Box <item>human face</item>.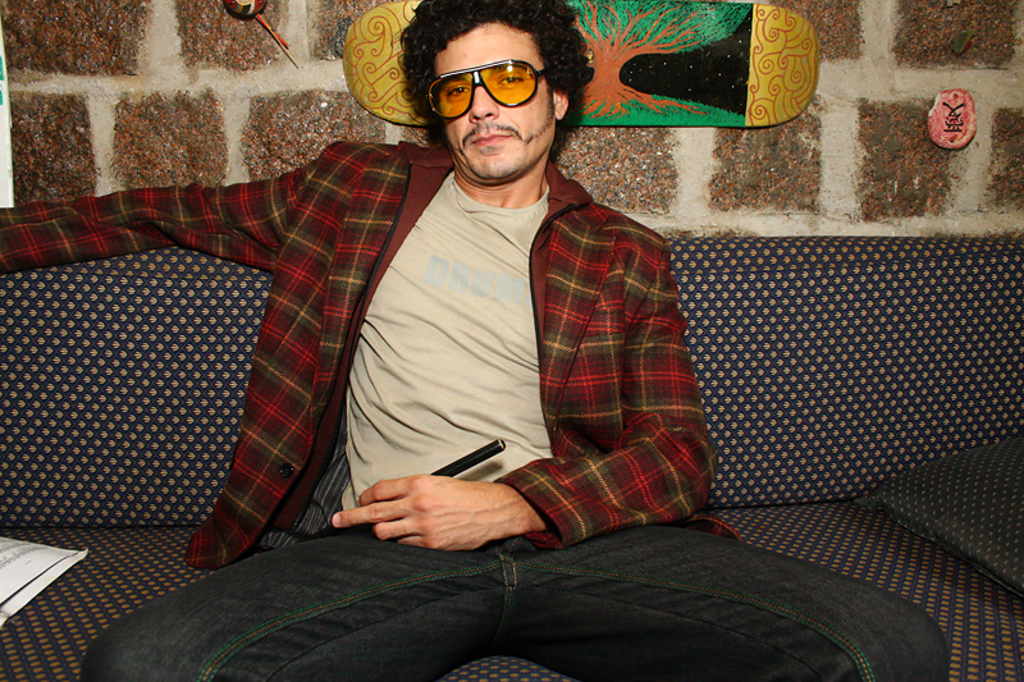
rect(440, 26, 554, 182).
